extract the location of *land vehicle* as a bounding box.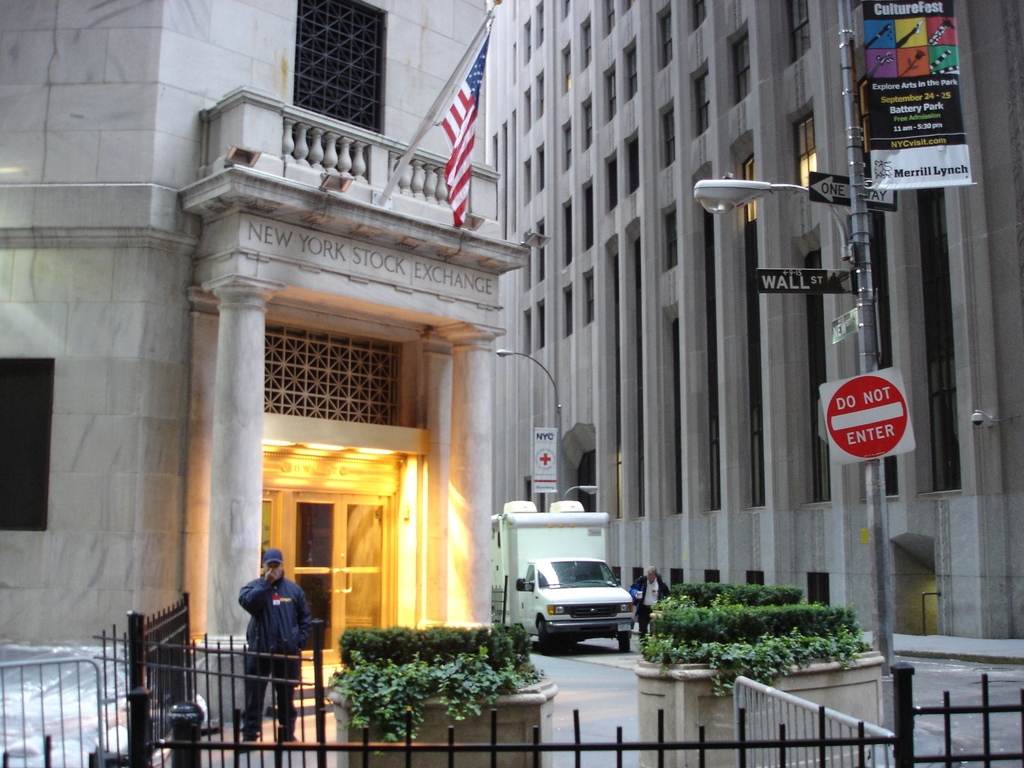
(515,547,648,655).
